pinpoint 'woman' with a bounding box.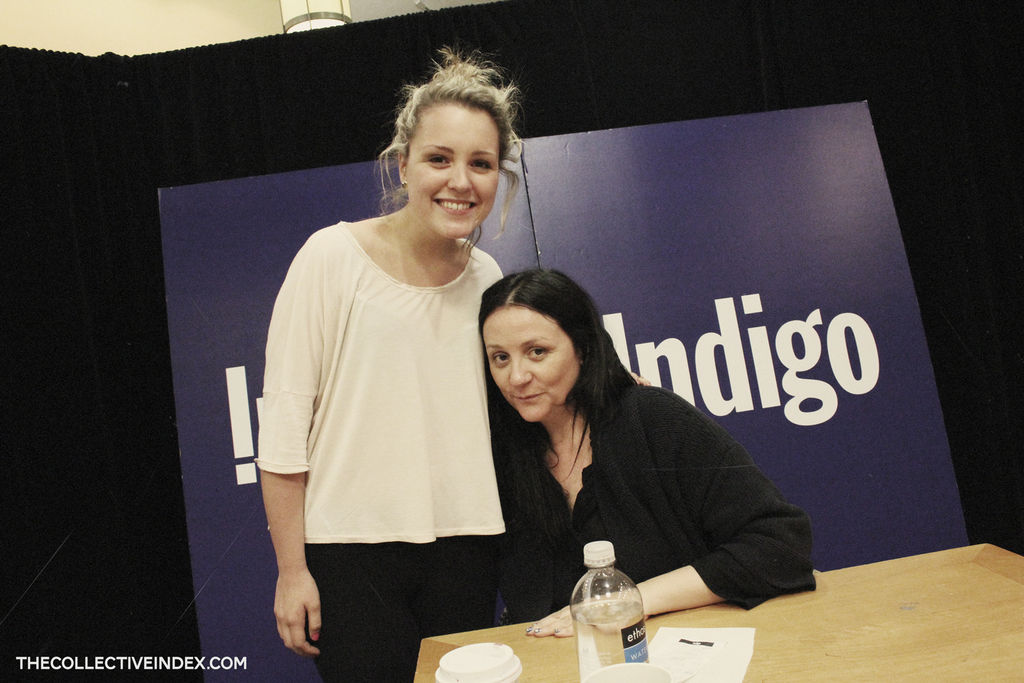
<region>474, 265, 818, 639</region>.
